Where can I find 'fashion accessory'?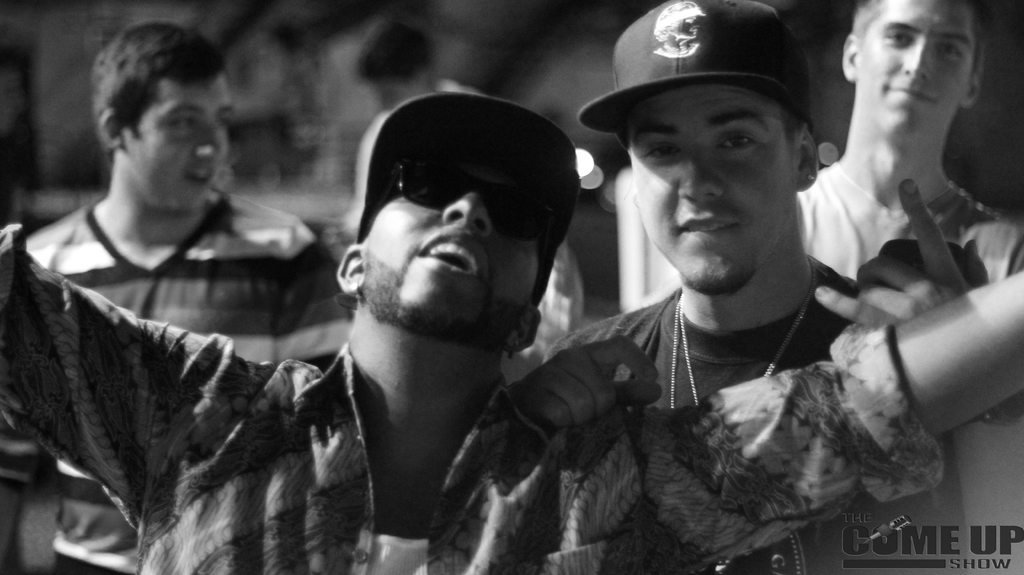
You can find it at x1=374, y1=149, x2=562, y2=241.
